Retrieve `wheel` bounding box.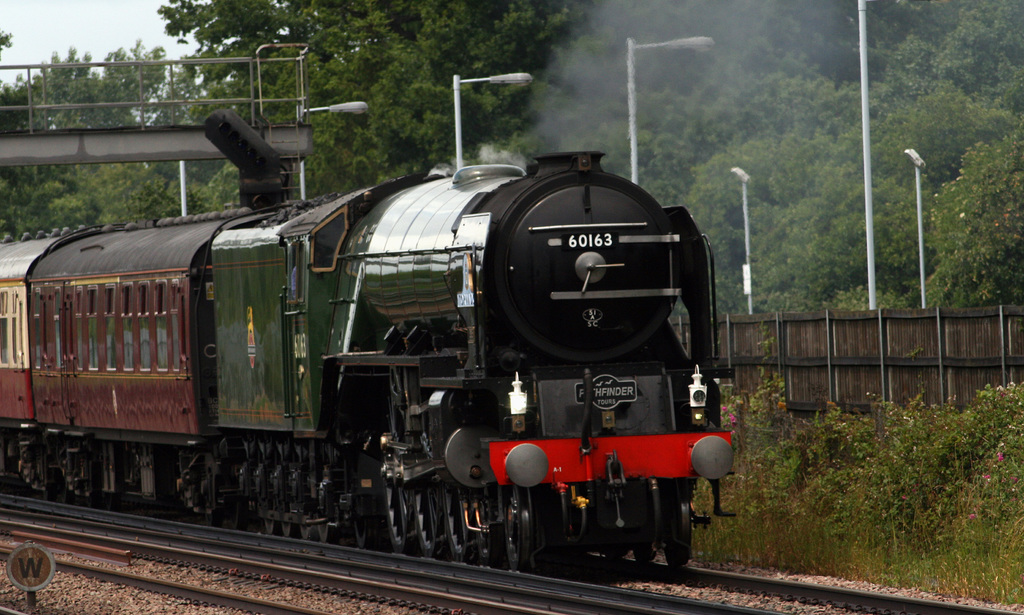
Bounding box: [x1=412, y1=490, x2=444, y2=555].
